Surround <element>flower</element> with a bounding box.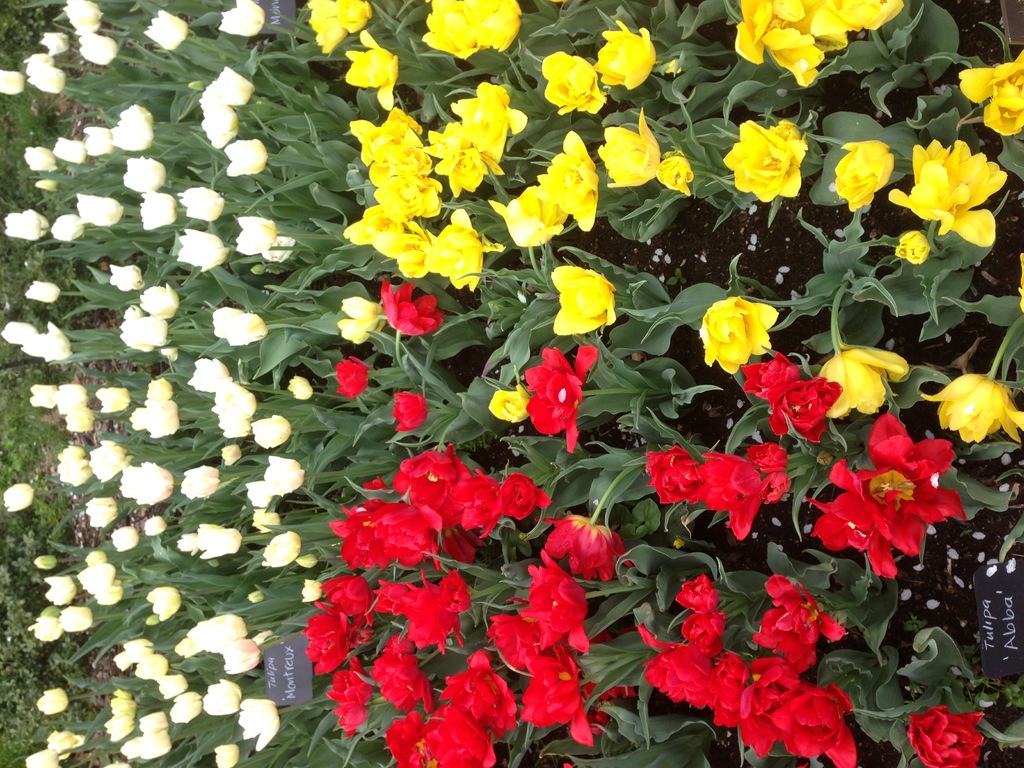
{"left": 218, "top": 440, "right": 245, "bottom": 471}.
